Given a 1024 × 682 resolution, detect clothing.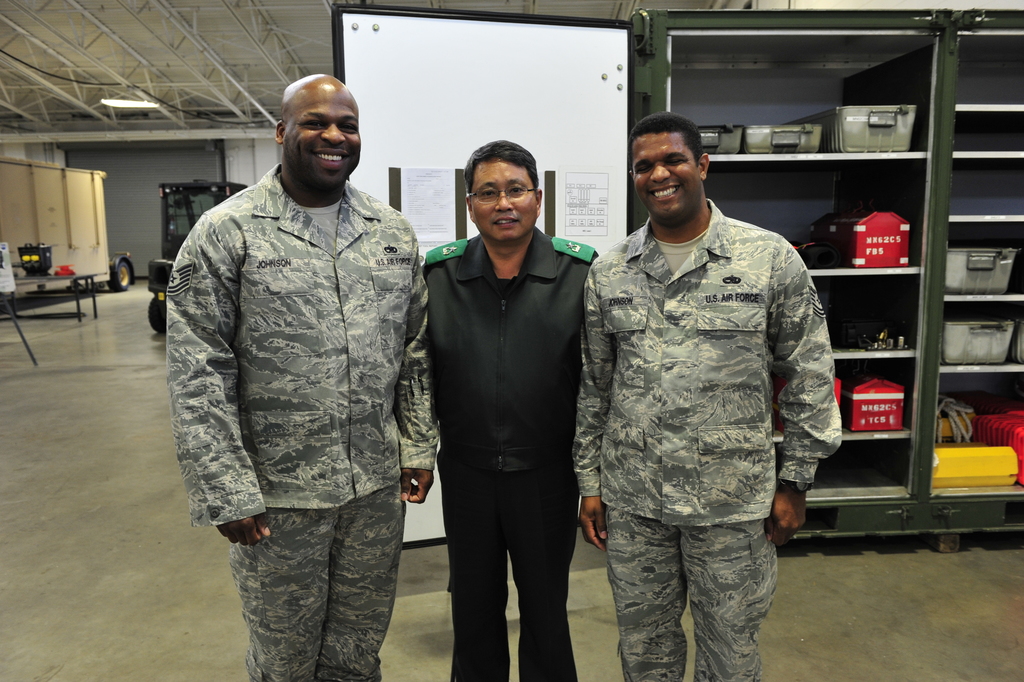
box=[159, 100, 443, 635].
